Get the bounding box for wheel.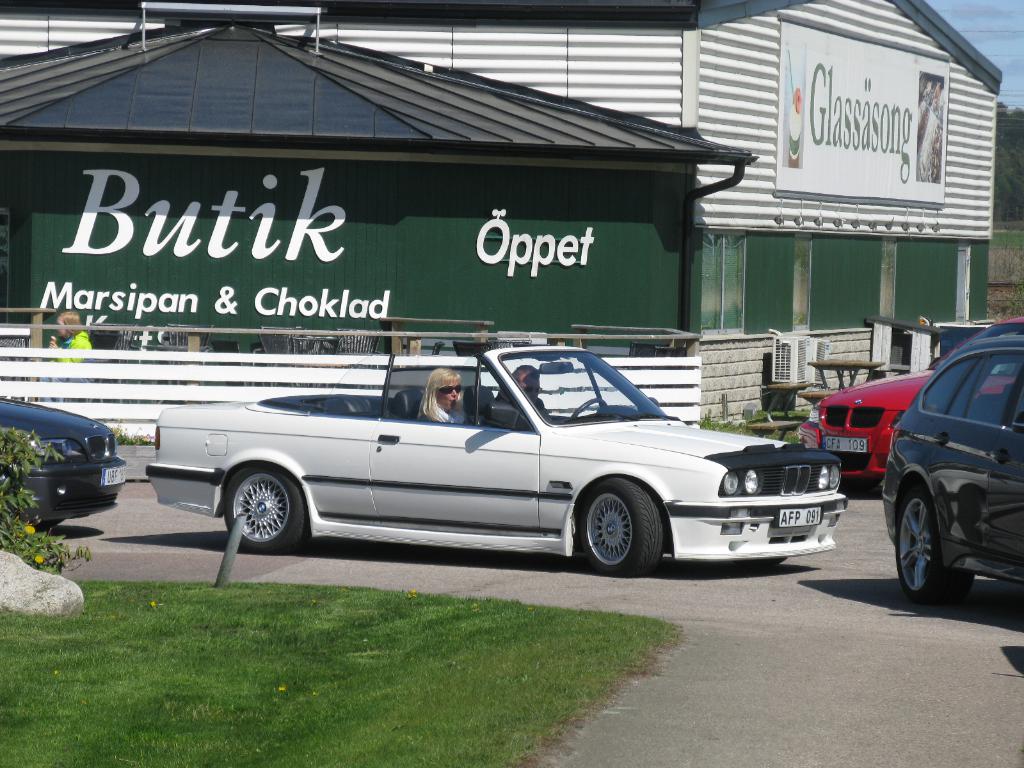
565, 399, 610, 420.
